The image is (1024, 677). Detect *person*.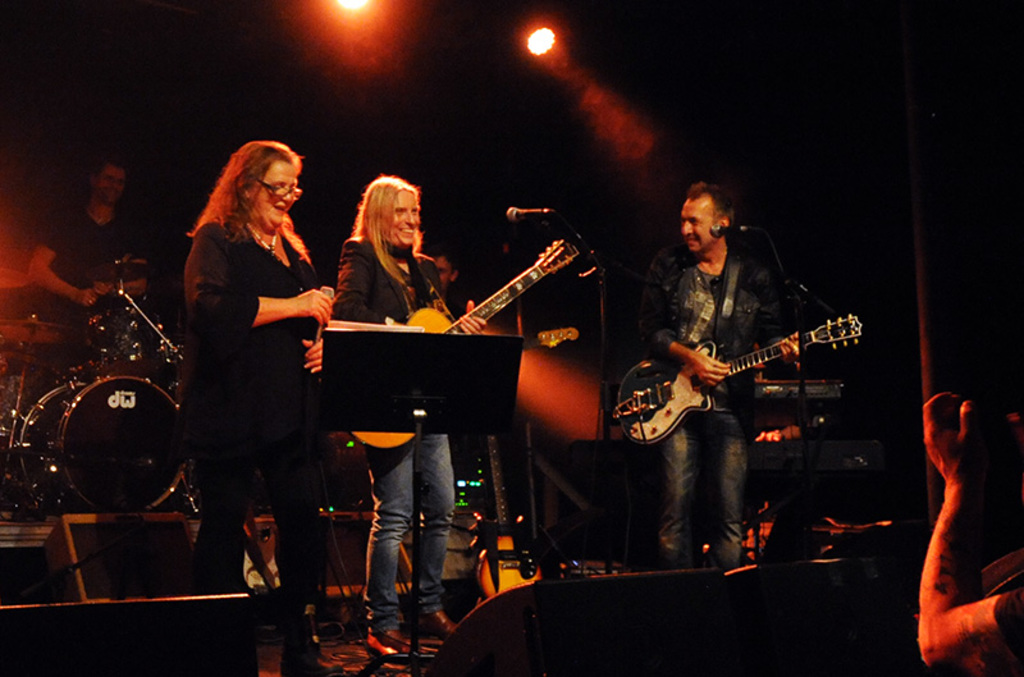
Detection: [x1=170, y1=134, x2=326, y2=676].
